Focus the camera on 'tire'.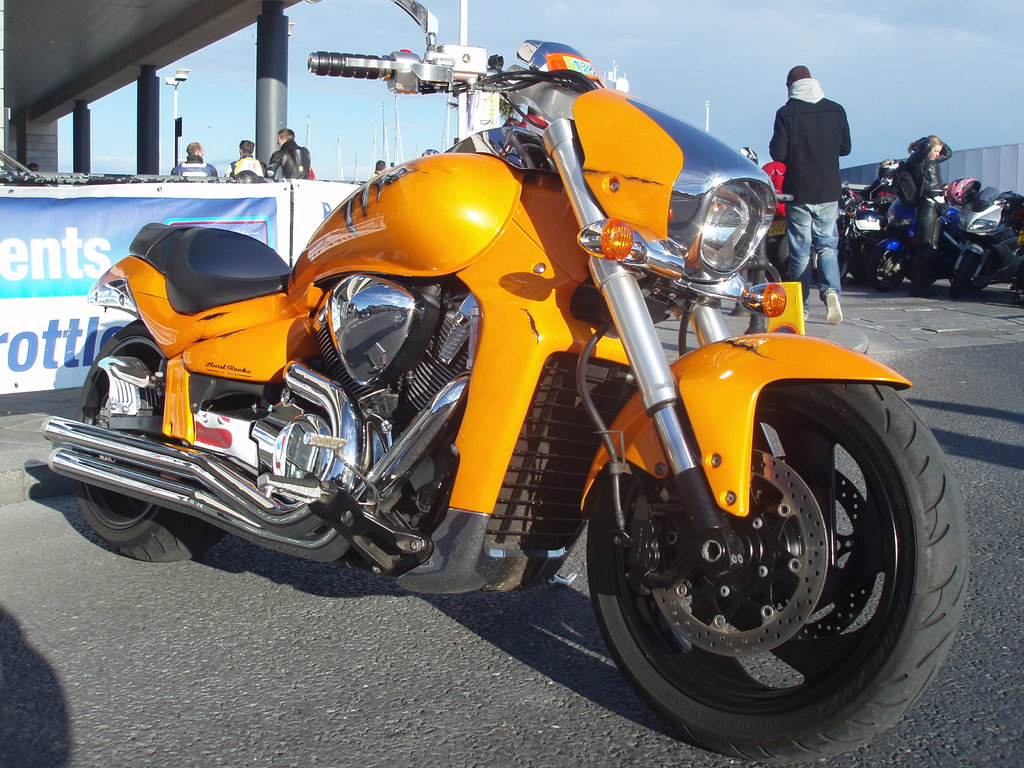
Focus region: left=952, top=249, right=975, bottom=296.
